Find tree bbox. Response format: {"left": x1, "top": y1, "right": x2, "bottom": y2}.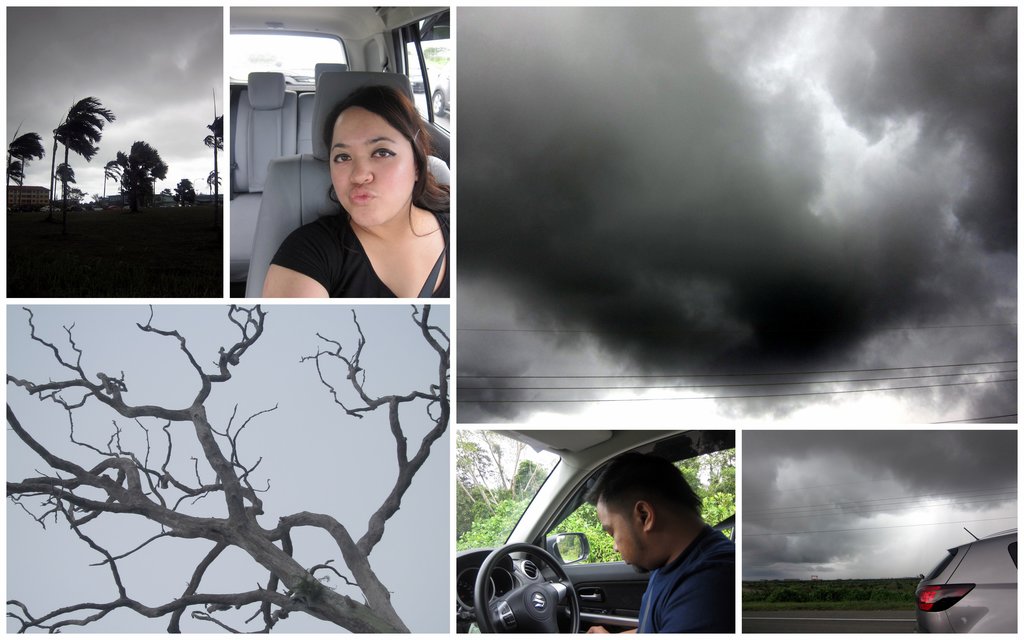
{"left": 200, "top": 110, "right": 223, "bottom": 199}.
